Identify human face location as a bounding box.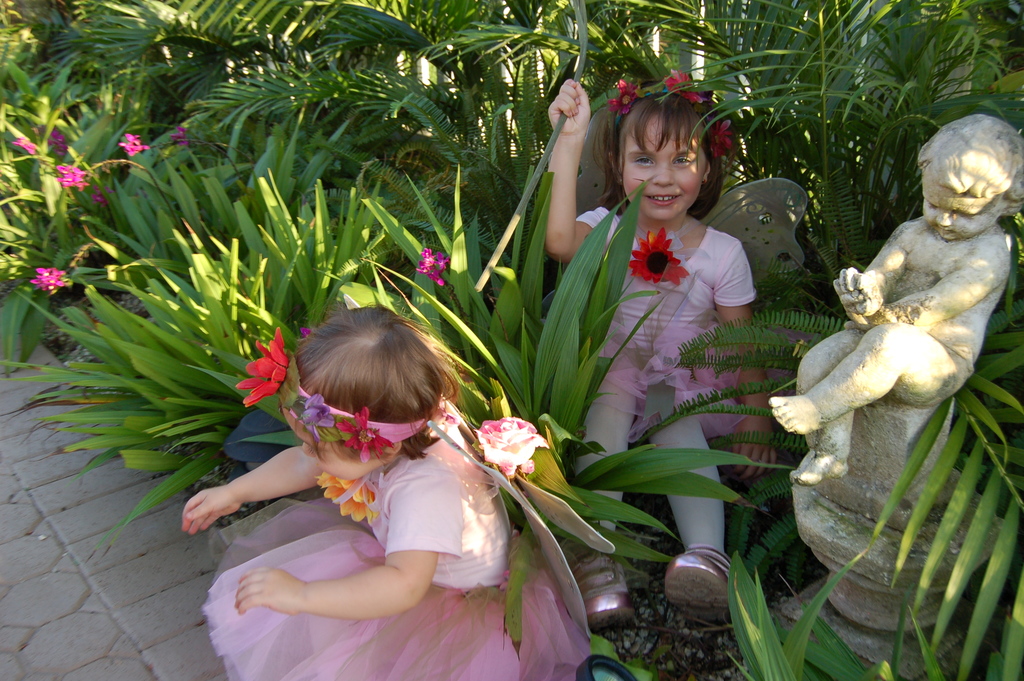
284 411 382 482.
